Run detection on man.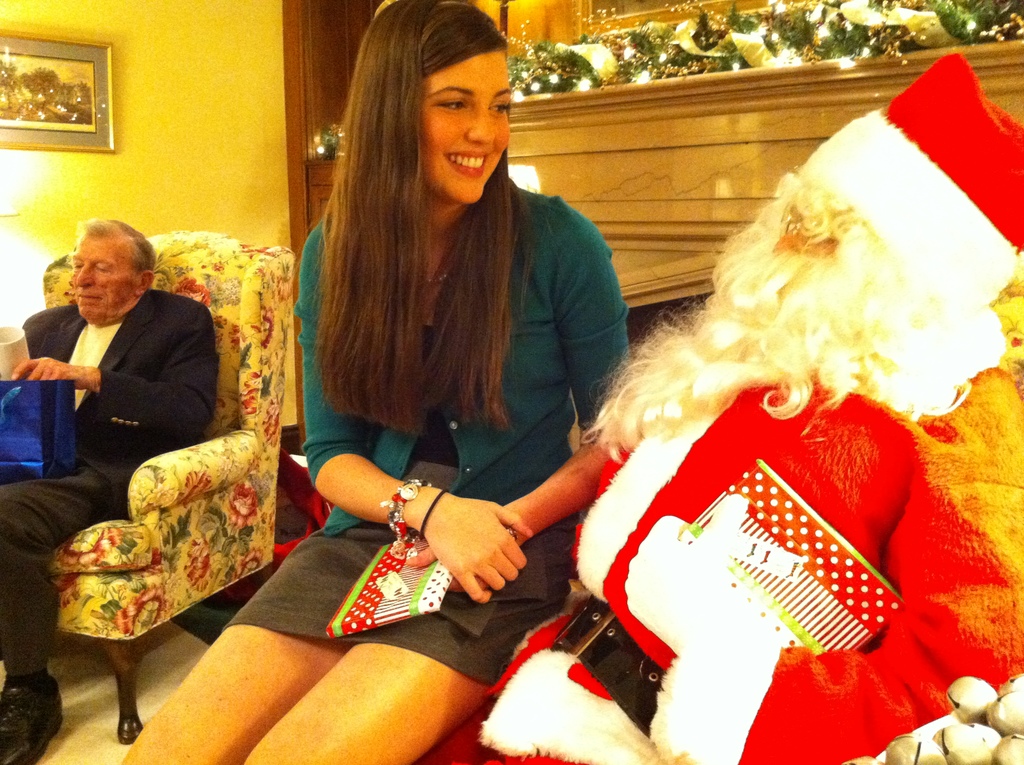
Result: box(0, 213, 216, 764).
